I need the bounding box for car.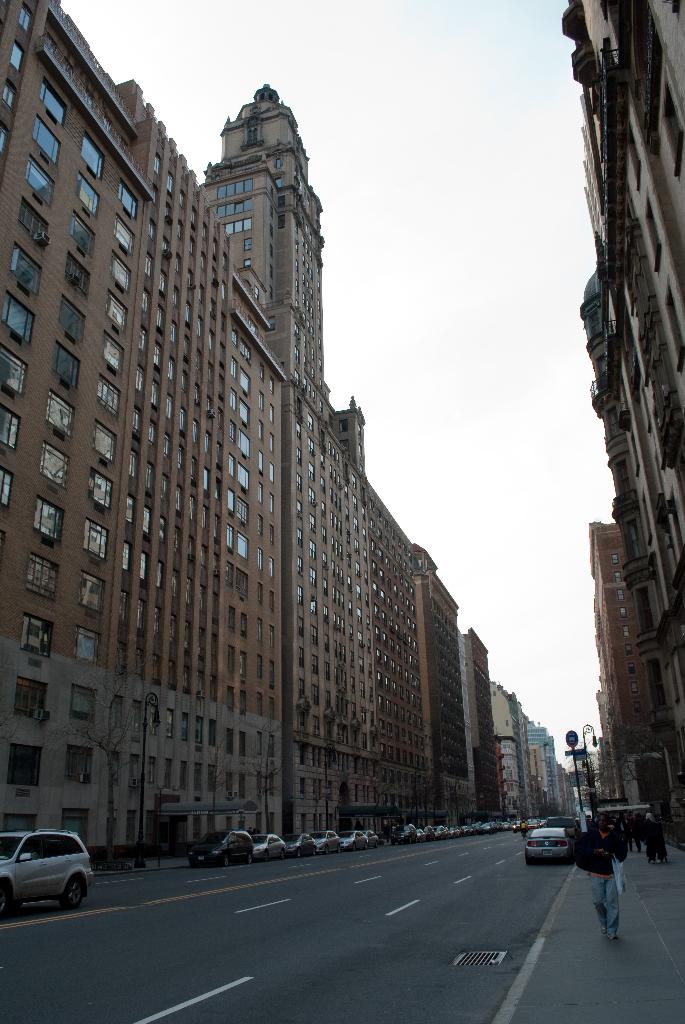
Here it is: crop(524, 818, 572, 862).
